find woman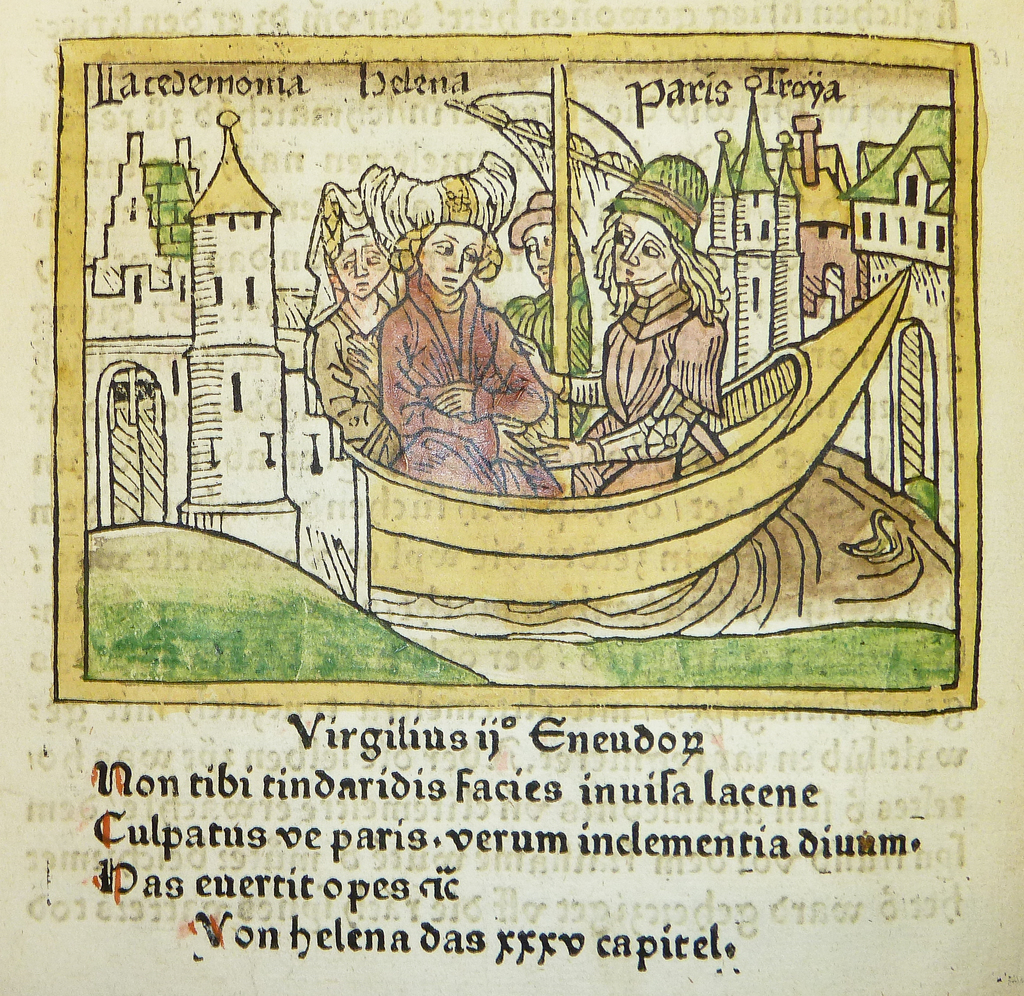
<box>520,158,729,496</box>
